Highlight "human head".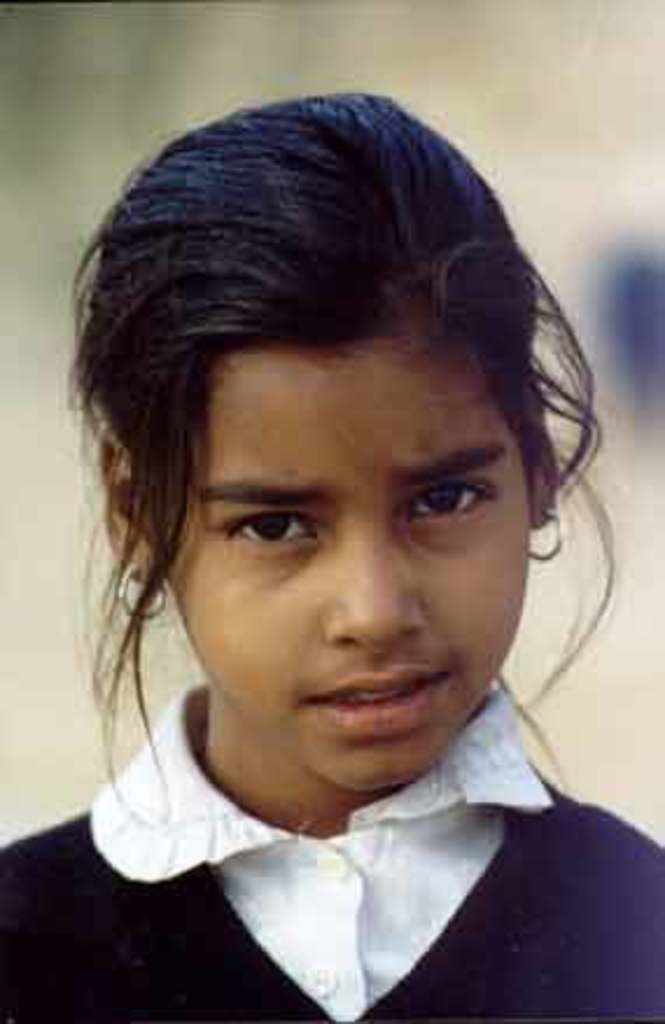
Highlighted region: box=[65, 89, 614, 805].
